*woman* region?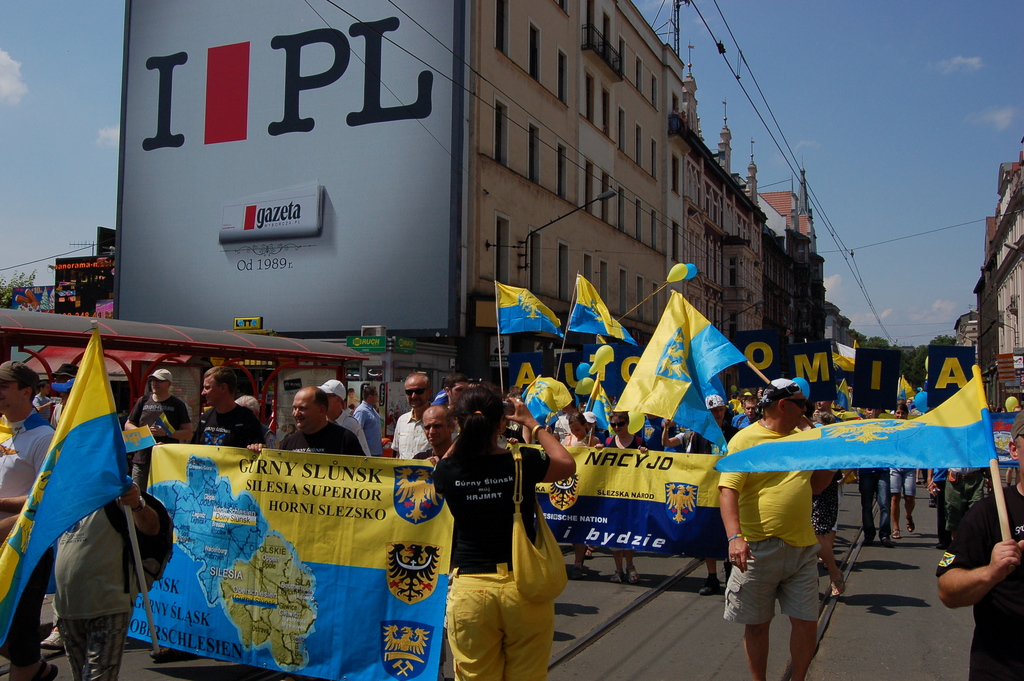
433:391:585:676
